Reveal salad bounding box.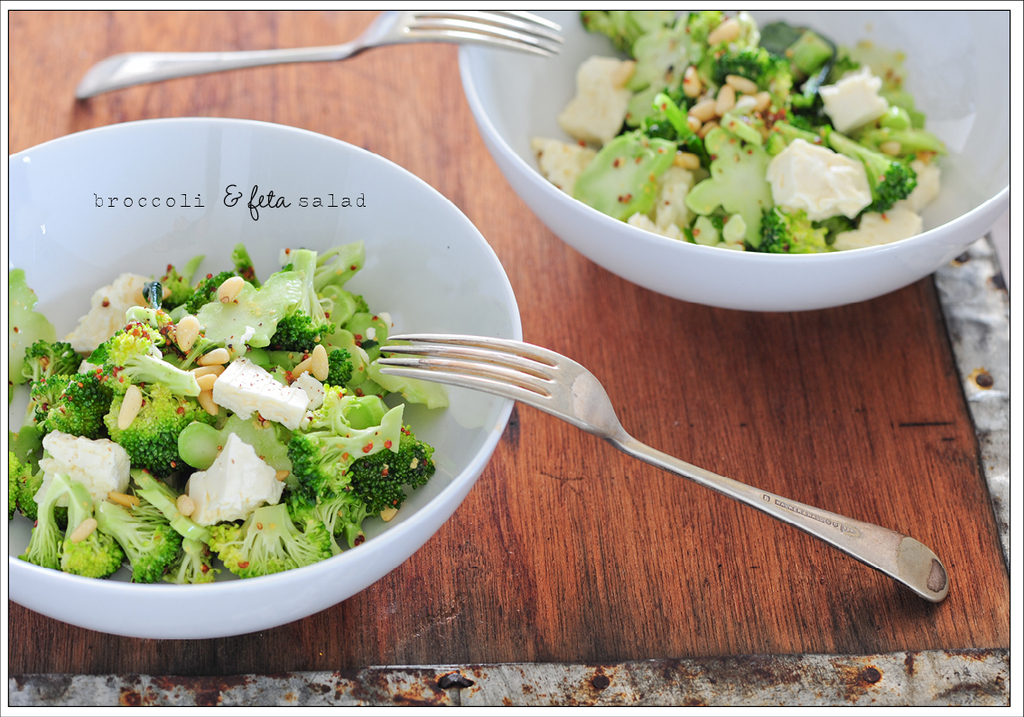
Revealed: (4, 237, 451, 584).
